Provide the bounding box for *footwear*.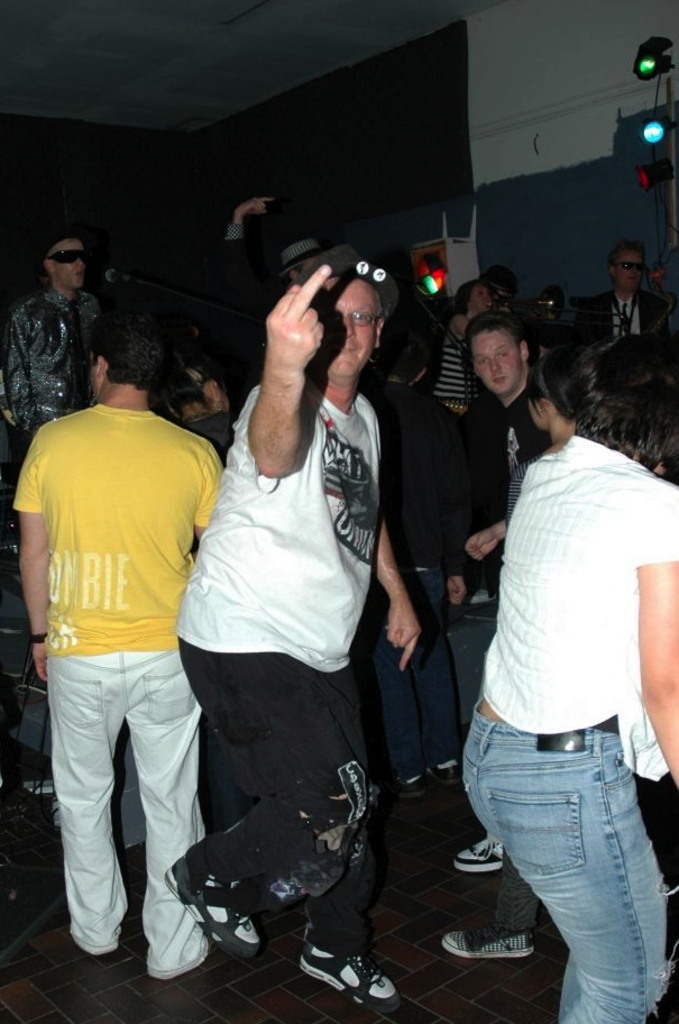
447:920:533:957.
